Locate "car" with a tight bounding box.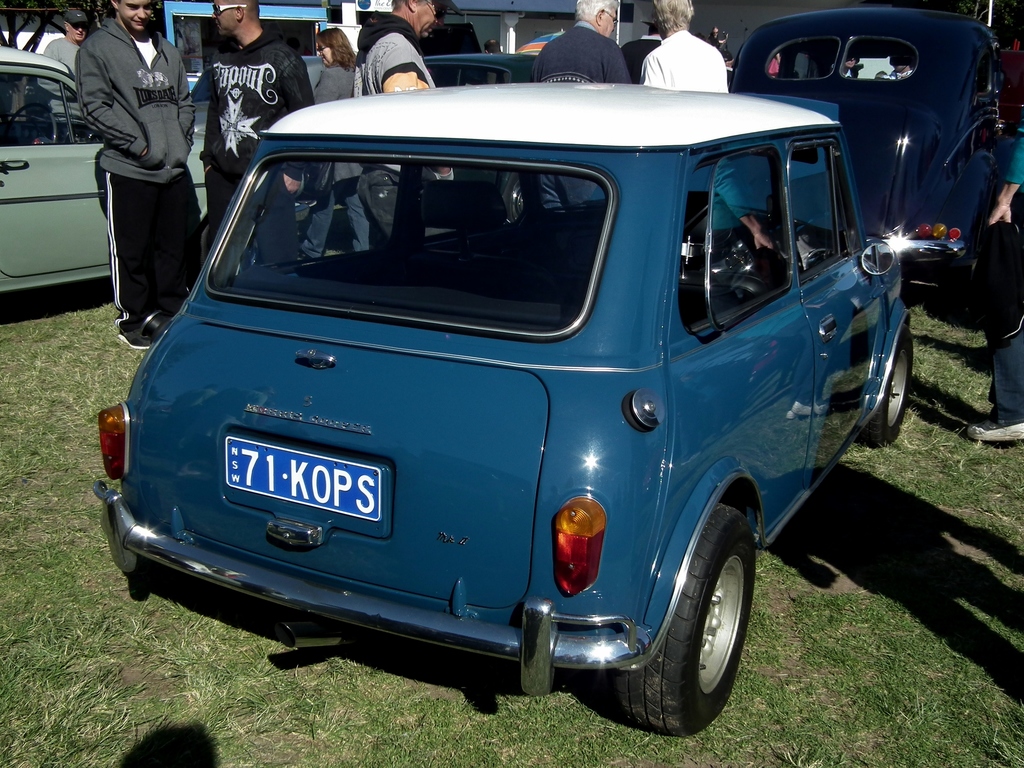
733,1,1021,303.
